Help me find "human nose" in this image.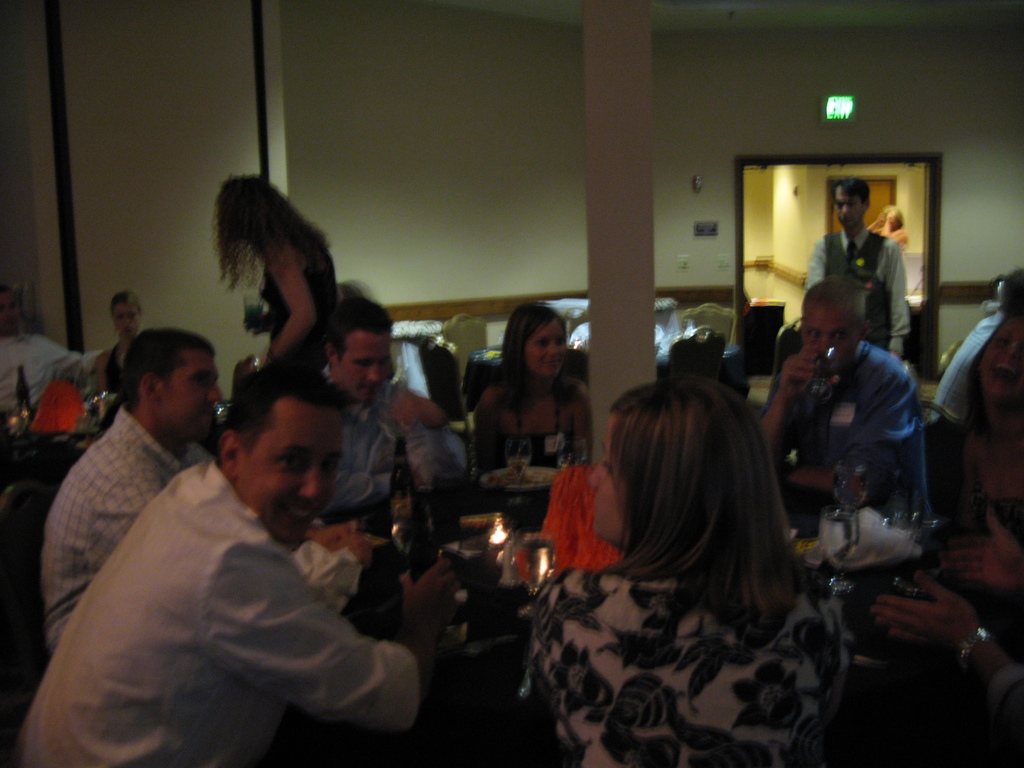
Found it: Rect(124, 319, 129, 324).
